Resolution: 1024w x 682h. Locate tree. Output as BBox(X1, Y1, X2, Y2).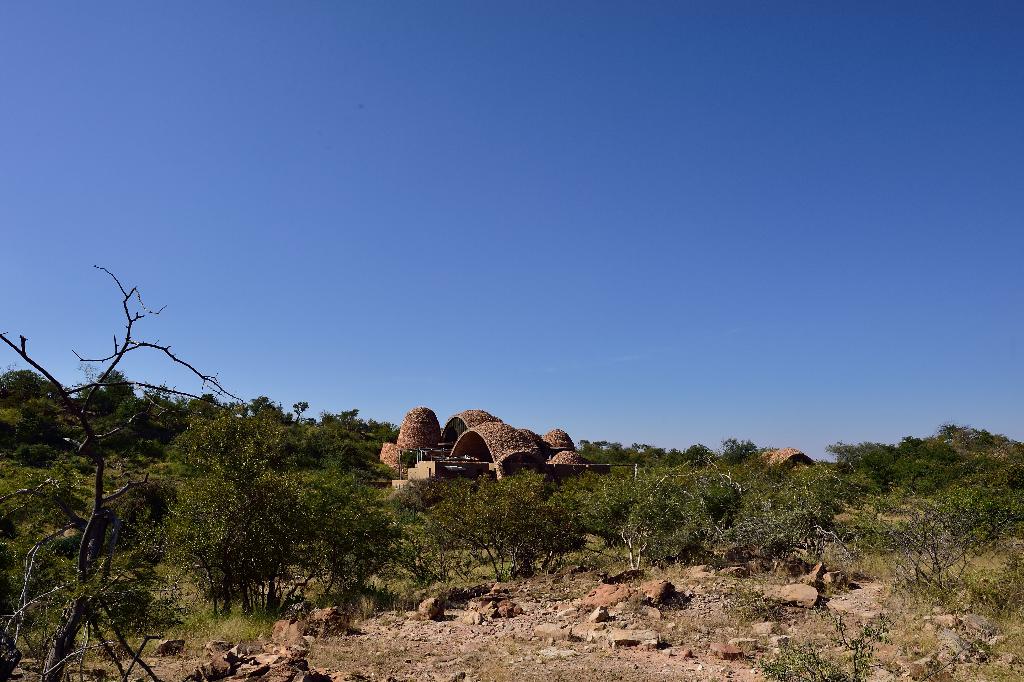
BBox(276, 472, 405, 632).
